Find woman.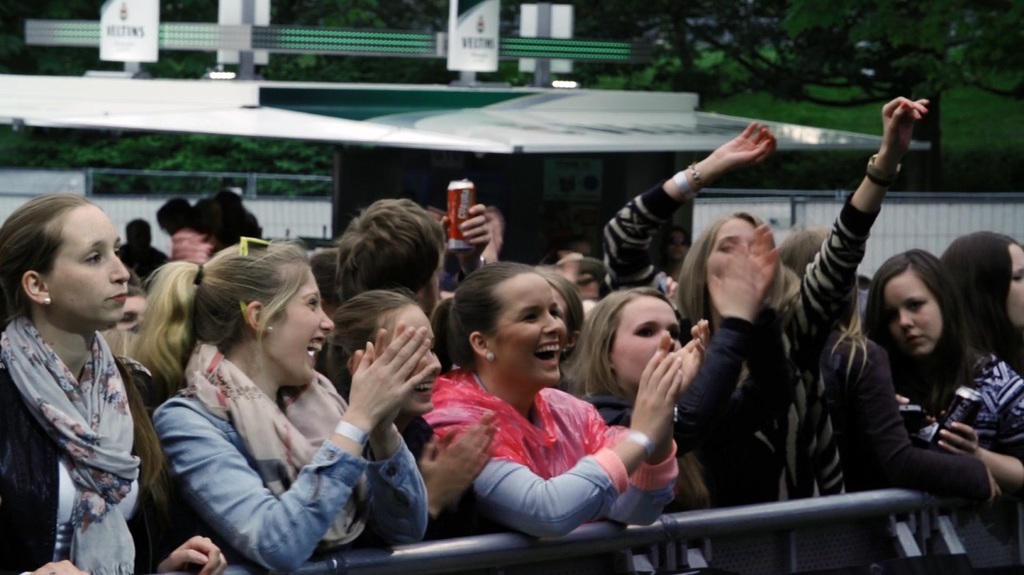
box(156, 235, 440, 574).
